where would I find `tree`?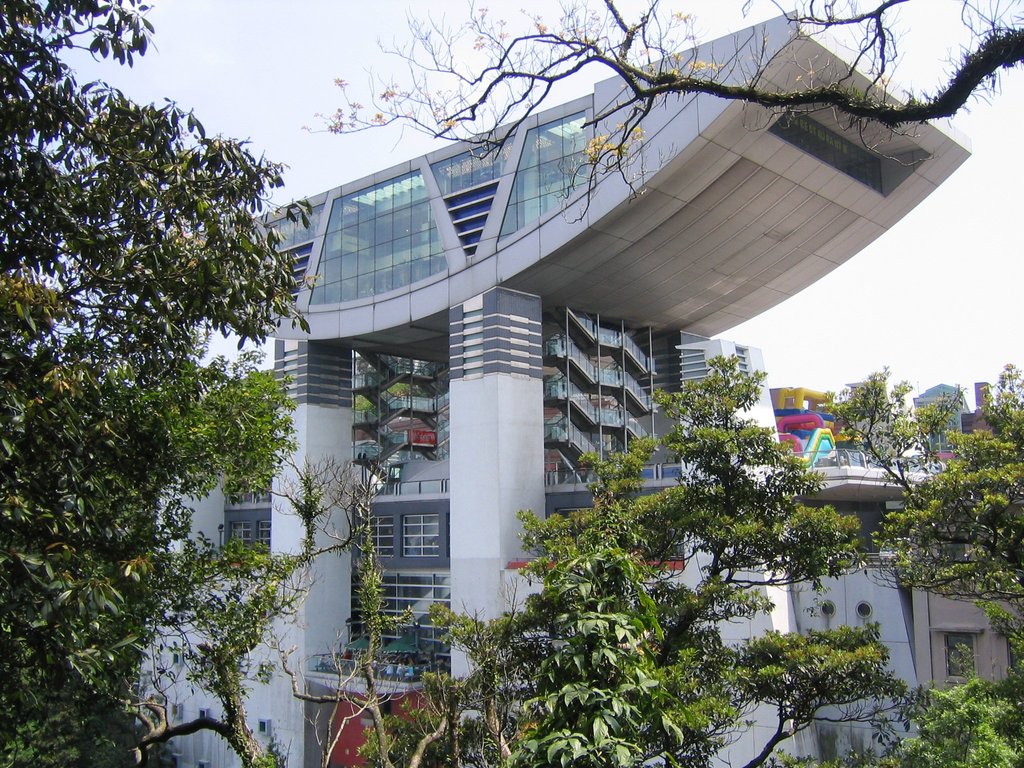
At l=0, t=0, r=314, b=767.
